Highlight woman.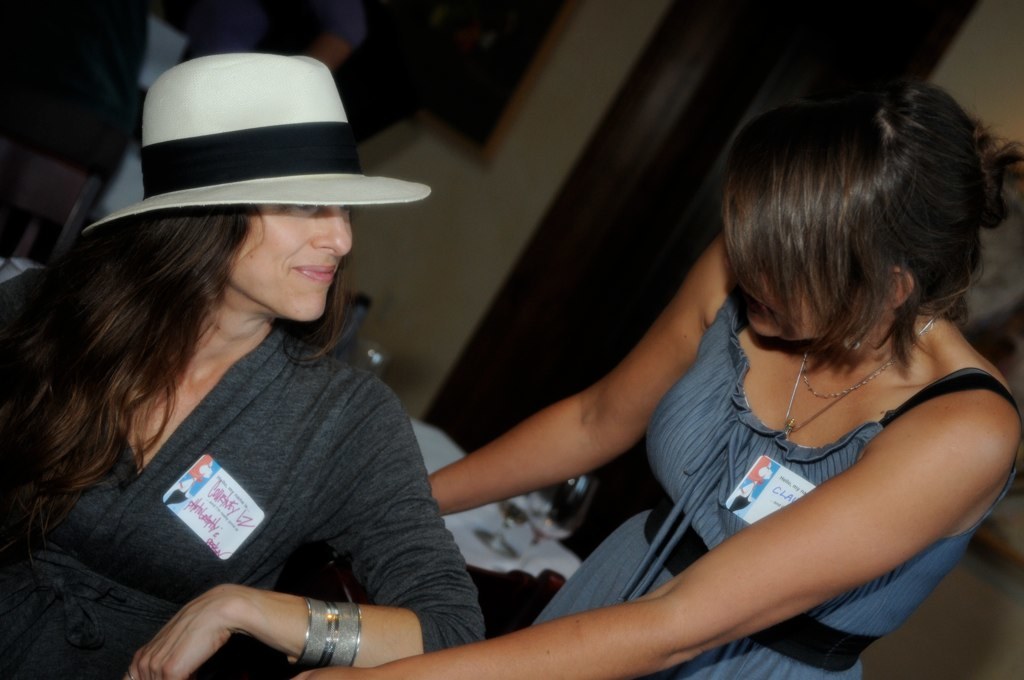
Highlighted region: Rect(477, 44, 998, 679).
